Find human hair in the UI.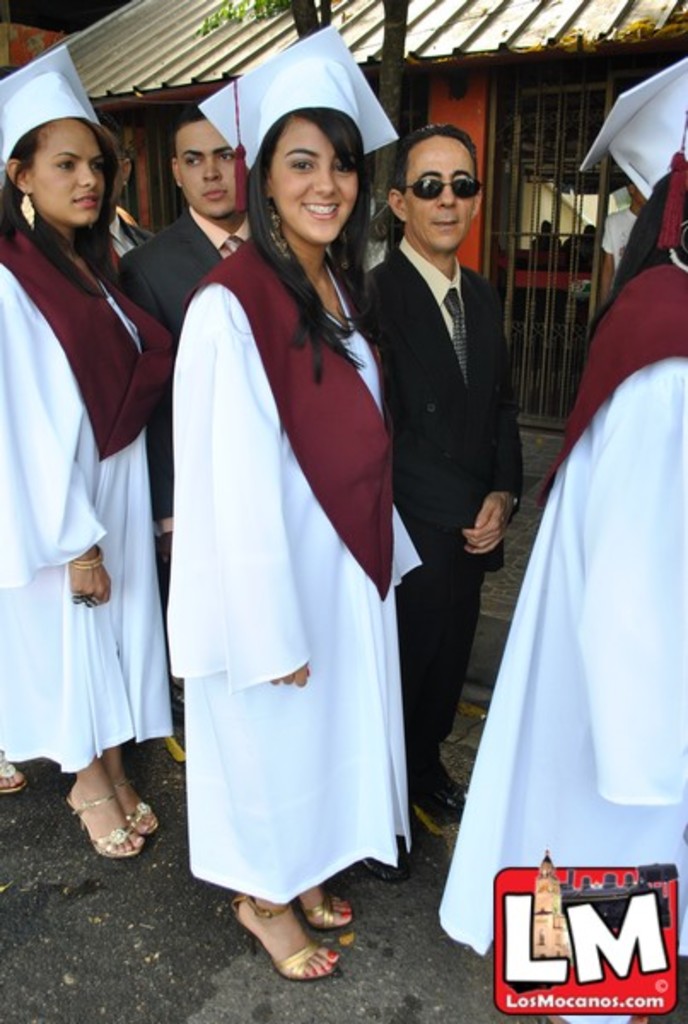
UI element at 234,94,377,307.
